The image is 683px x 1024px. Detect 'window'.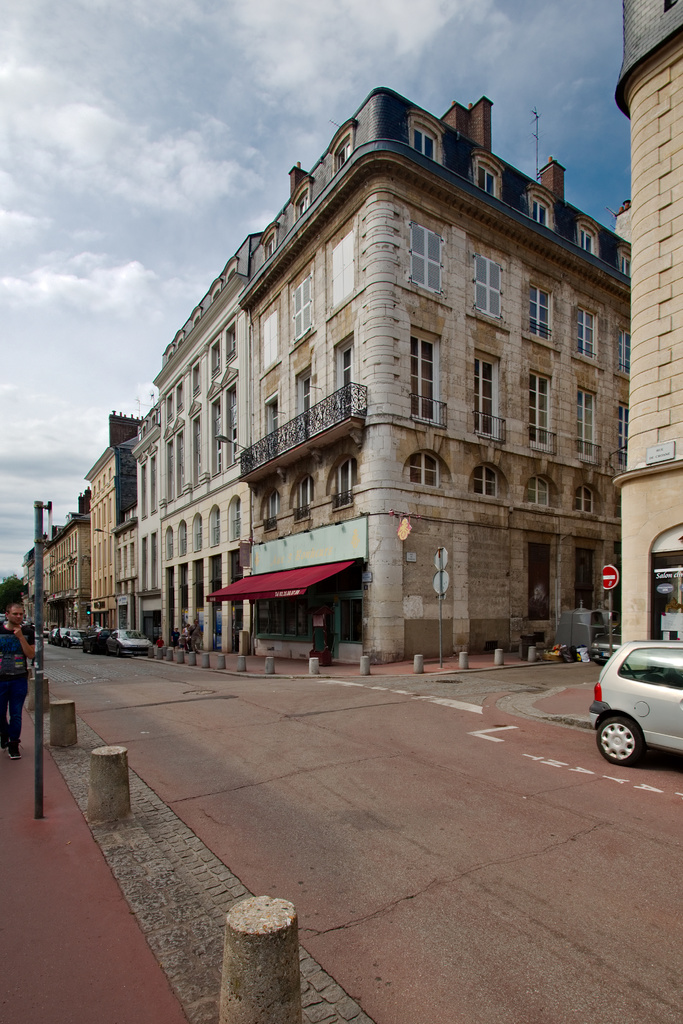
Detection: (left=406, top=223, right=441, bottom=292).
